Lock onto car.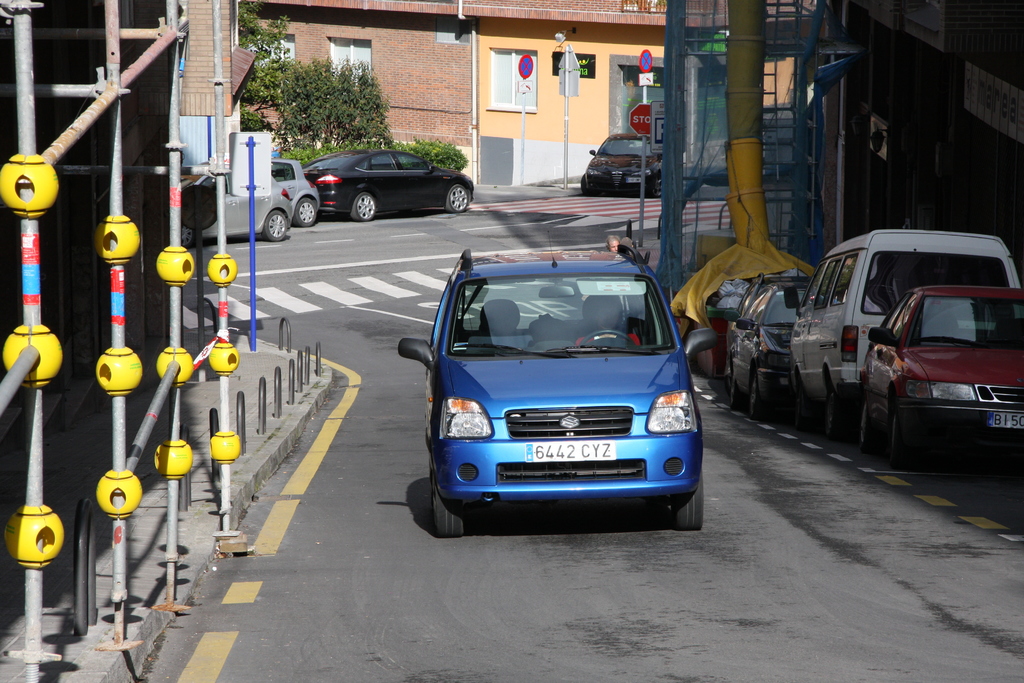
Locked: [x1=860, y1=283, x2=1023, y2=468].
